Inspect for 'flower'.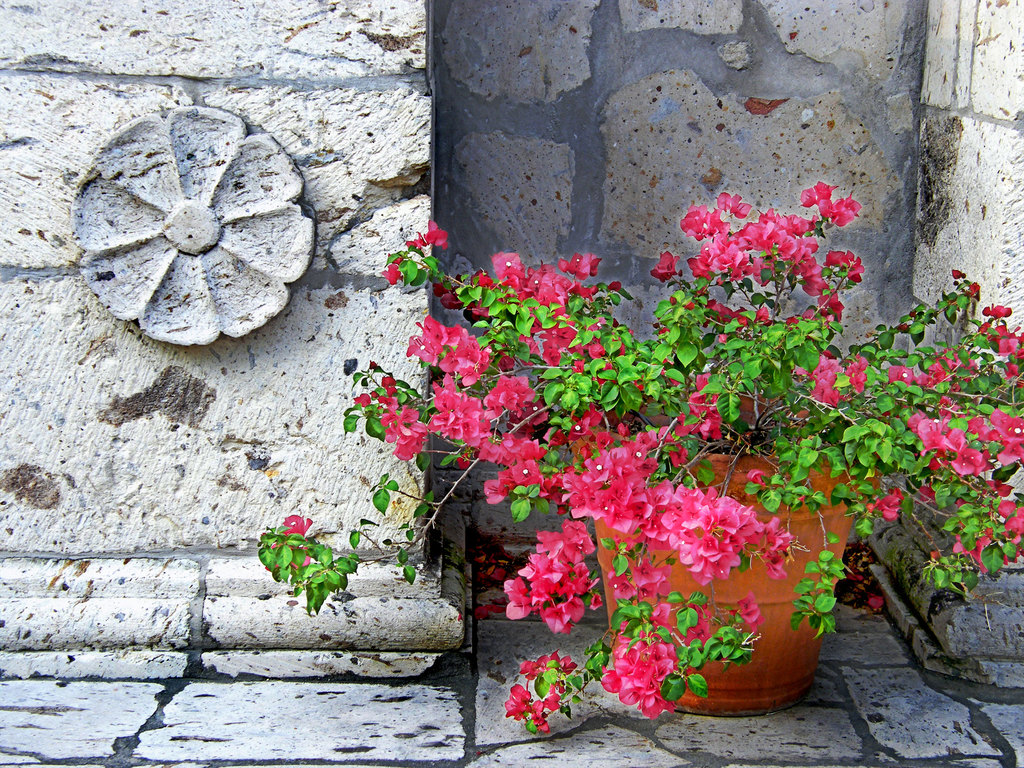
Inspection: (274,512,314,539).
